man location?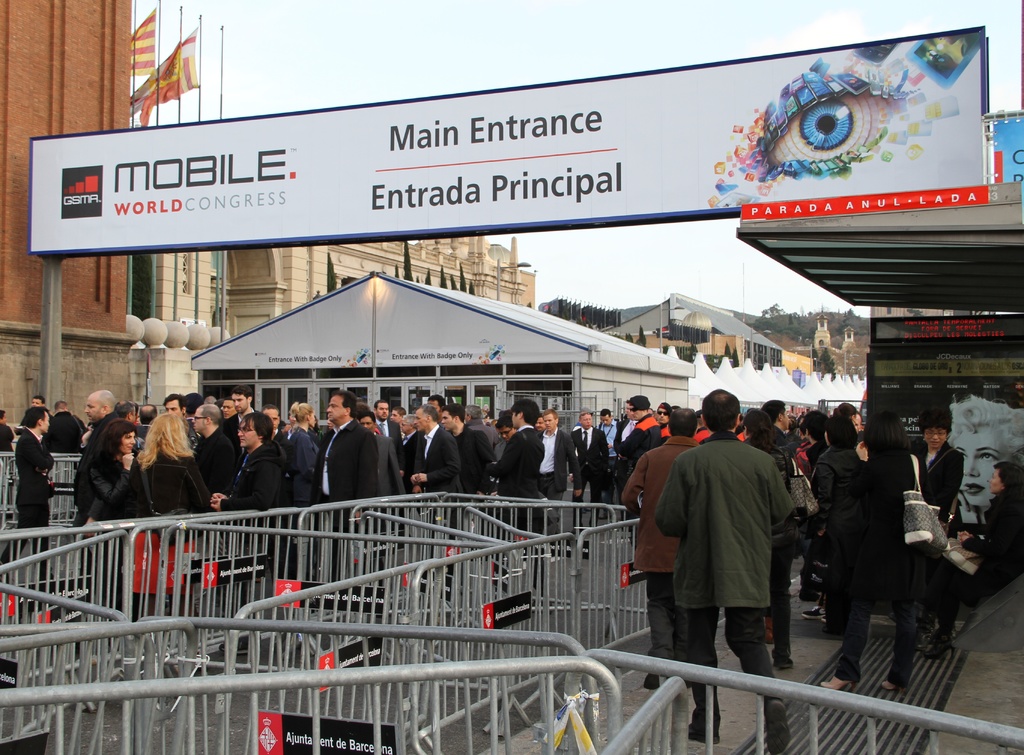
[left=771, top=398, right=801, bottom=472]
